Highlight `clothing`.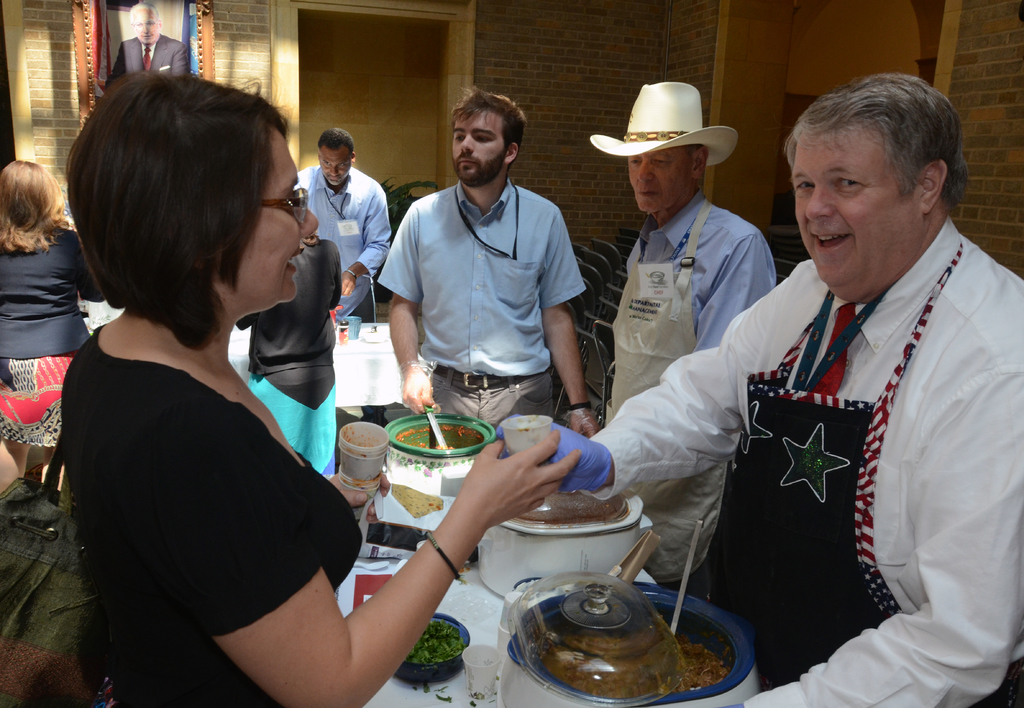
Highlighted region: (left=100, top=34, right=189, bottom=89).
